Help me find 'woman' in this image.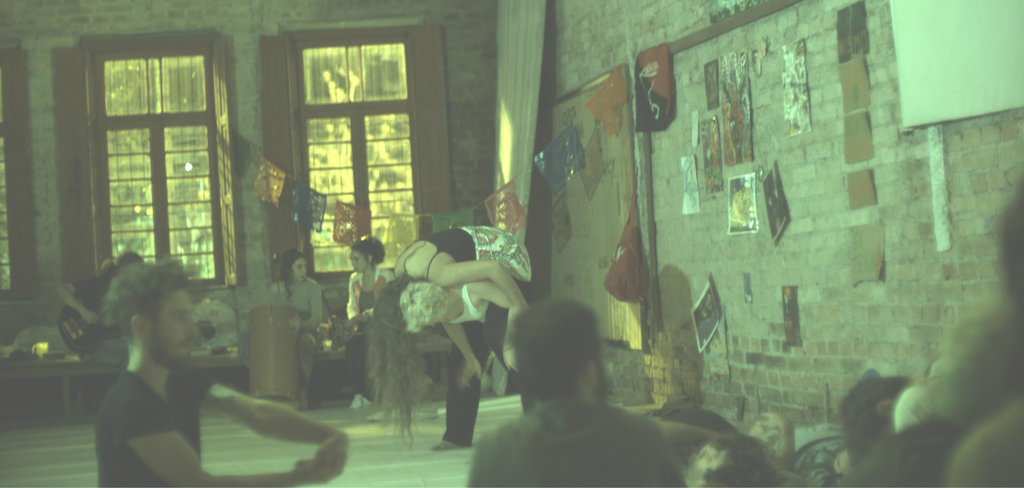
Found it: <bbox>343, 236, 388, 409</bbox>.
